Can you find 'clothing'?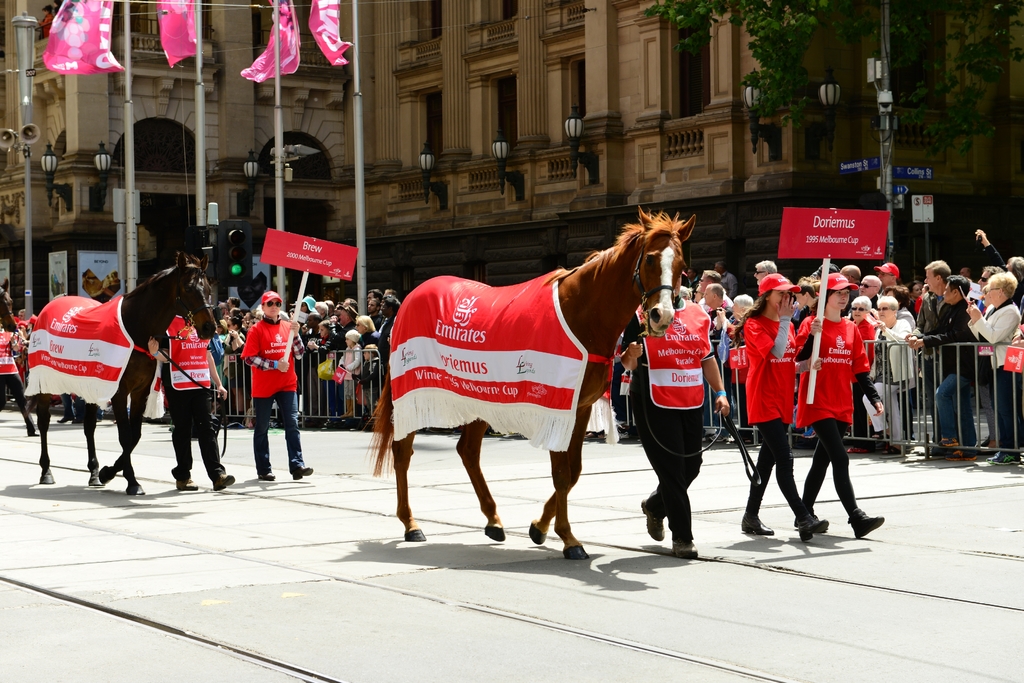
Yes, bounding box: box(623, 287, 729, 549).
